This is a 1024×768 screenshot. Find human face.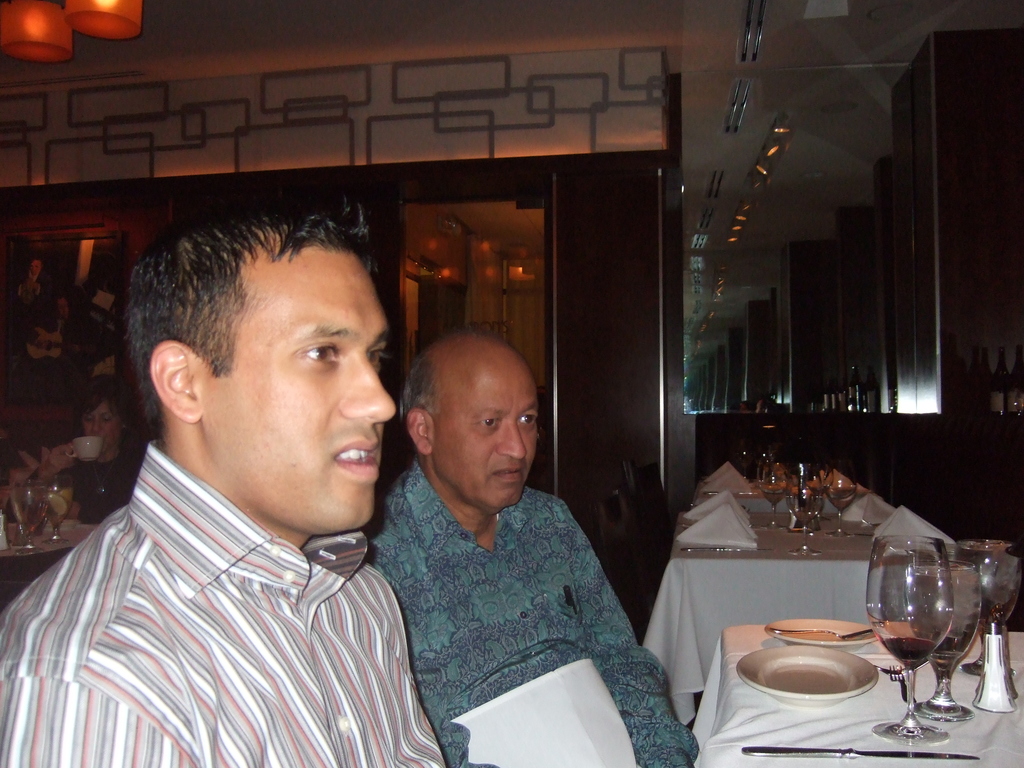
Bounding box: {"x1": 82, "y1": 396, "x2": 124, "y2": 452}.
